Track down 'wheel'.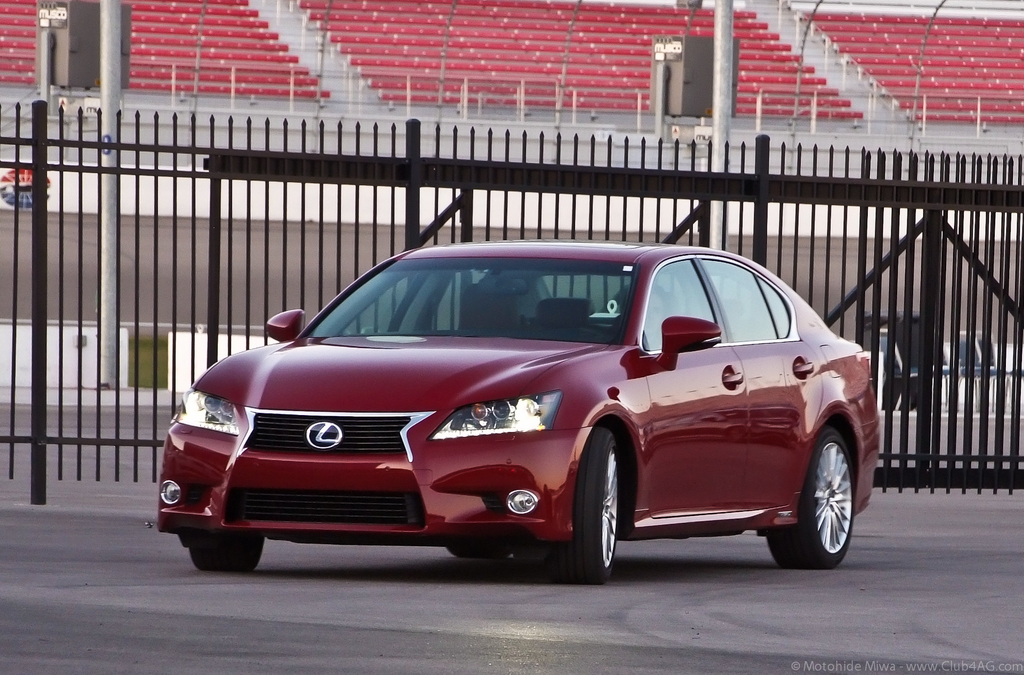
Tracked to [x1=188, y1=537, x2=265, y2=571].
